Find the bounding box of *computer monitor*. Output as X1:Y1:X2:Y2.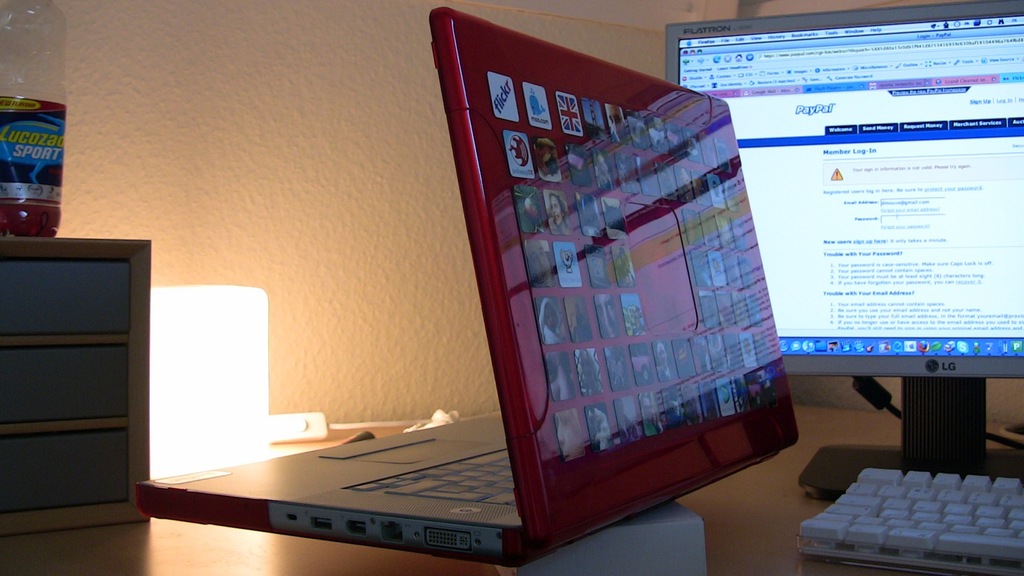
667:0:1023:502.
